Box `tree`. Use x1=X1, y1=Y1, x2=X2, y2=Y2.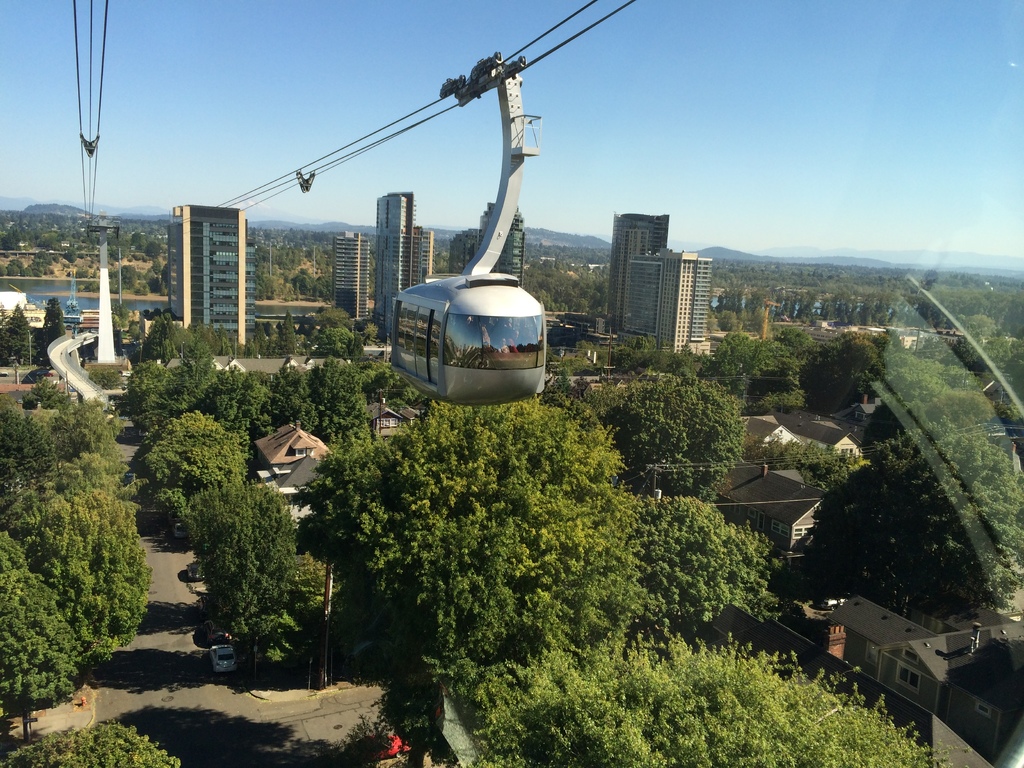
x1=805, y1=412, x2=1023, y2=638.
